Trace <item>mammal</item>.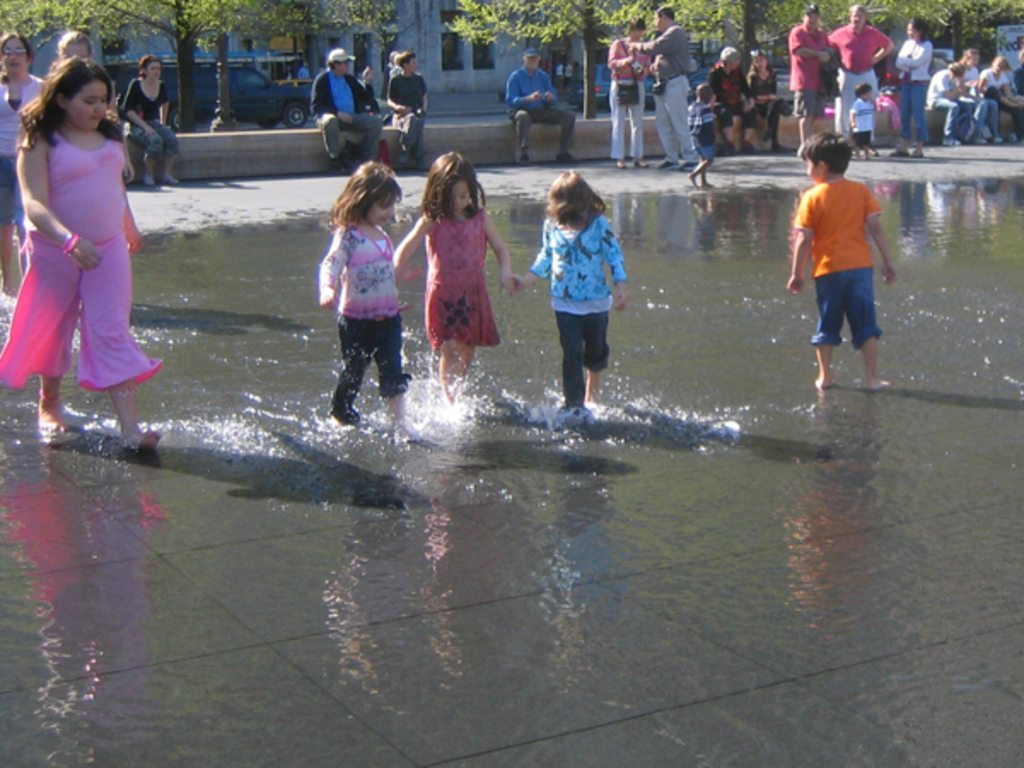
Traced to [0,53,164,447].
